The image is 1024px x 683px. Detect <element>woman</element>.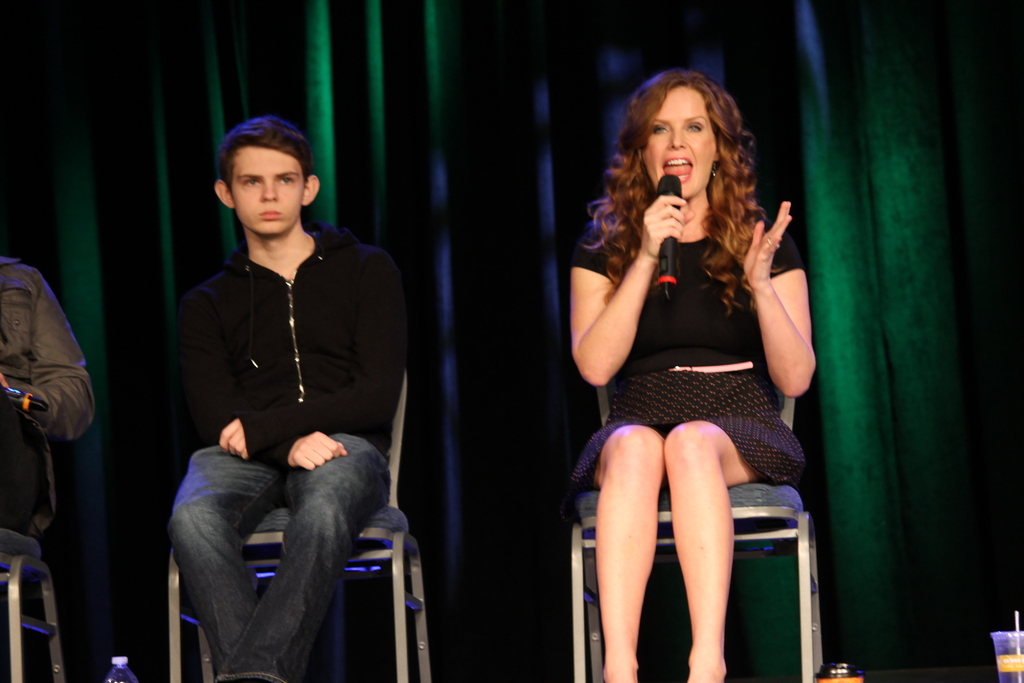
Detection: left=561, top=66, right=829, bottom=682.
